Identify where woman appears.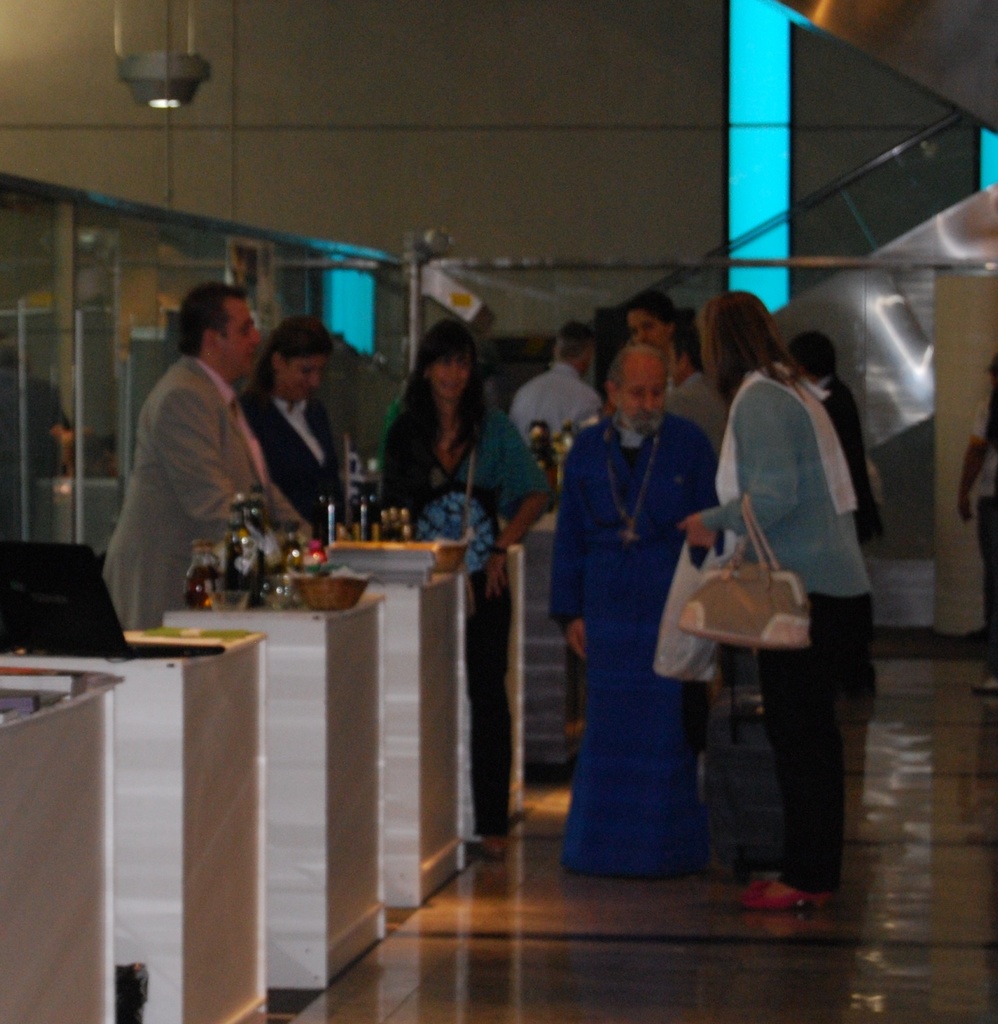
Appears at select_region(364, 314, 556, 857).
